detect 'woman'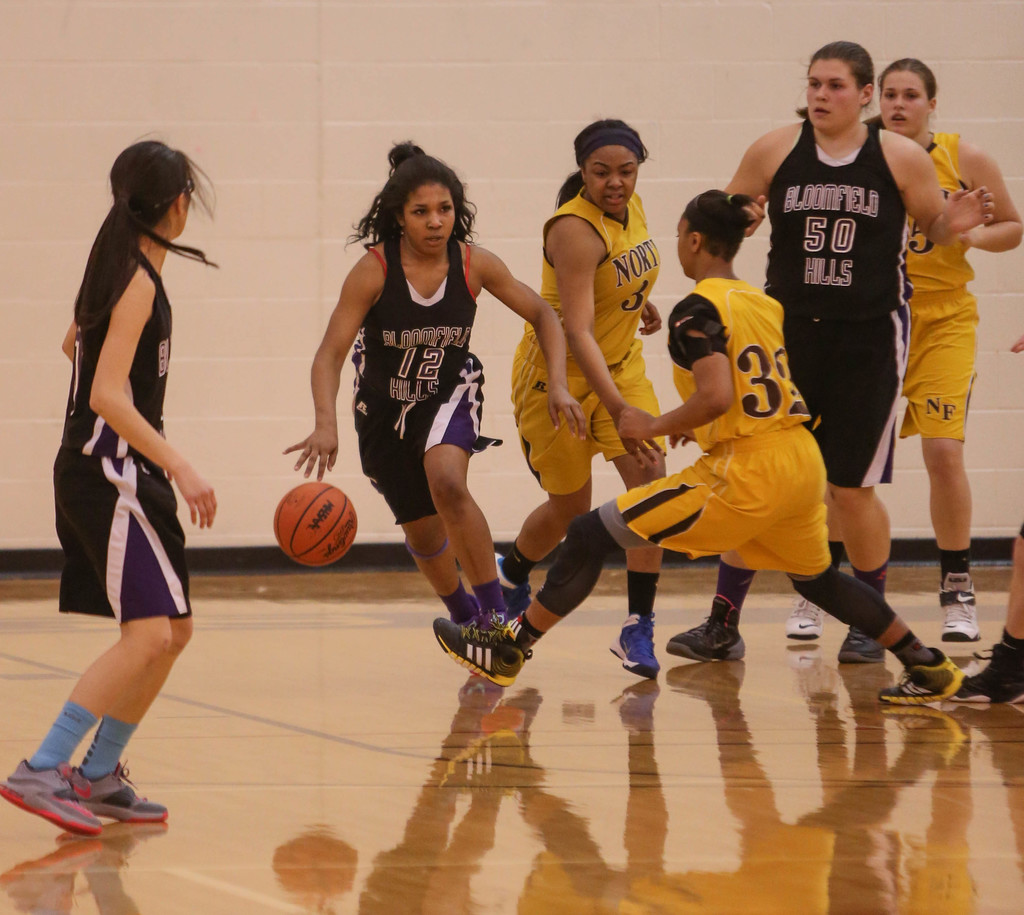
<region>782, 53, 1023, 649</region>
